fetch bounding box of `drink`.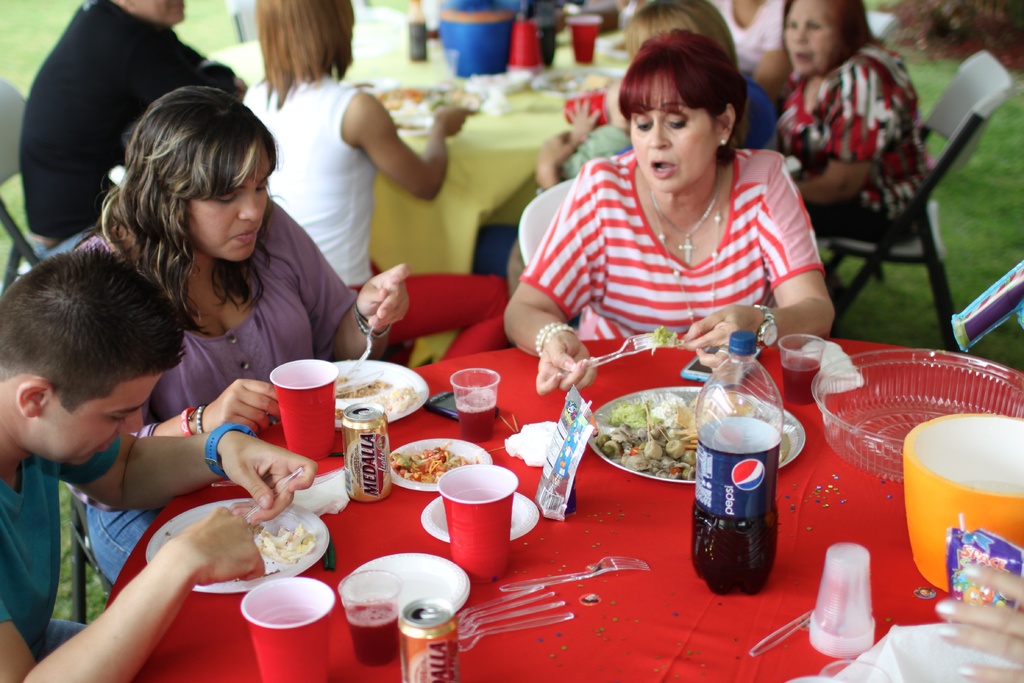
Bbox: [left=689, top=449, right=787, bottom=593].
